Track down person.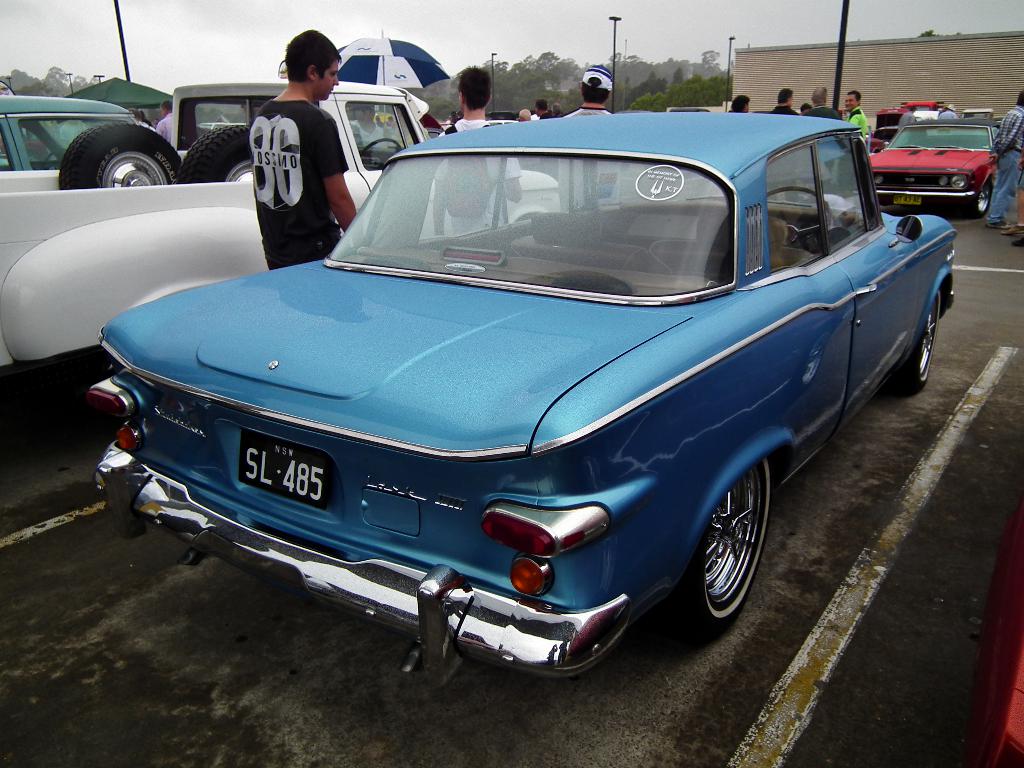
Tracked to [980, 92, 1023, 224].
